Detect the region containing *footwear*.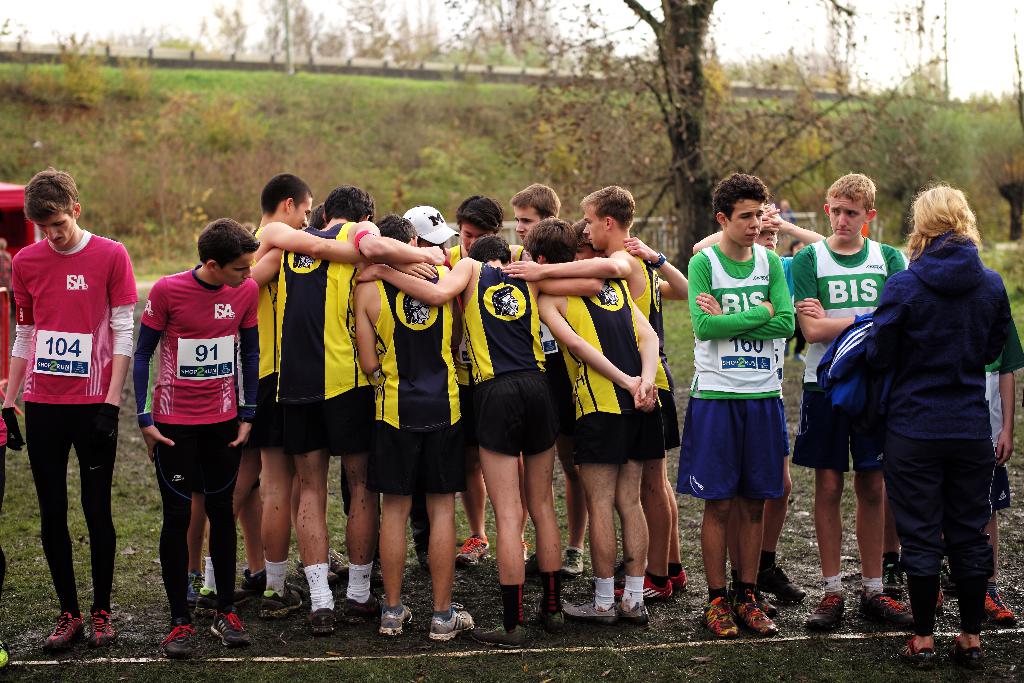
x1=292, y1=607, x2=339, y2=636.
